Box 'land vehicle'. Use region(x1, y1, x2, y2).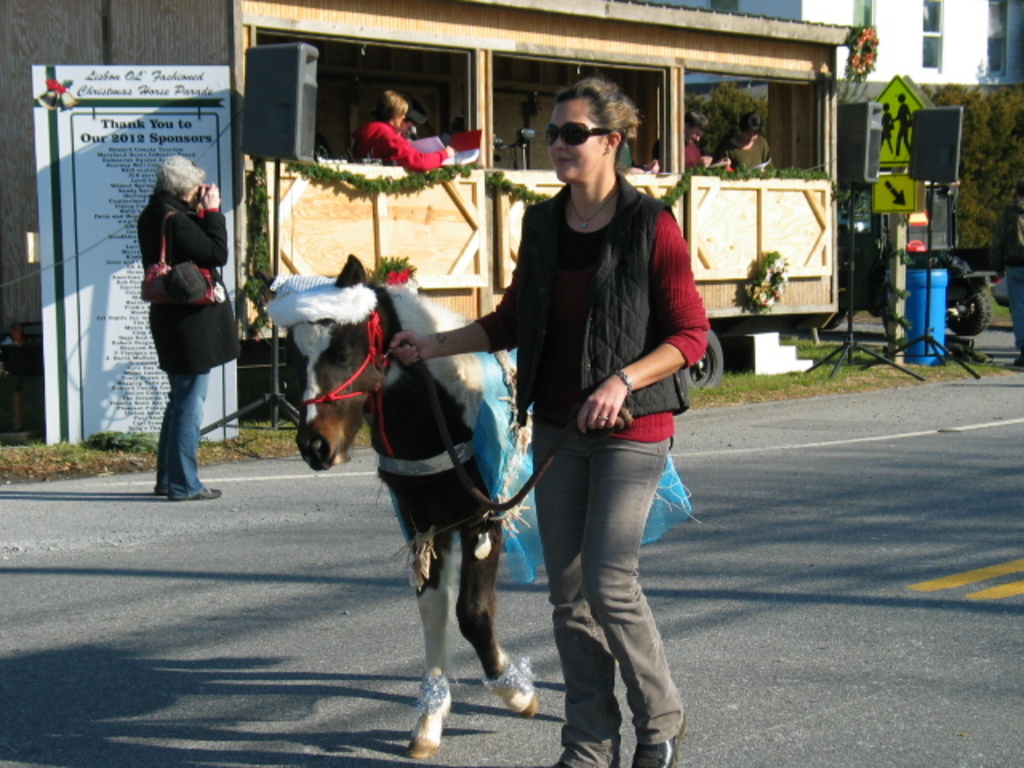
region(227, 8, 861, 394).
